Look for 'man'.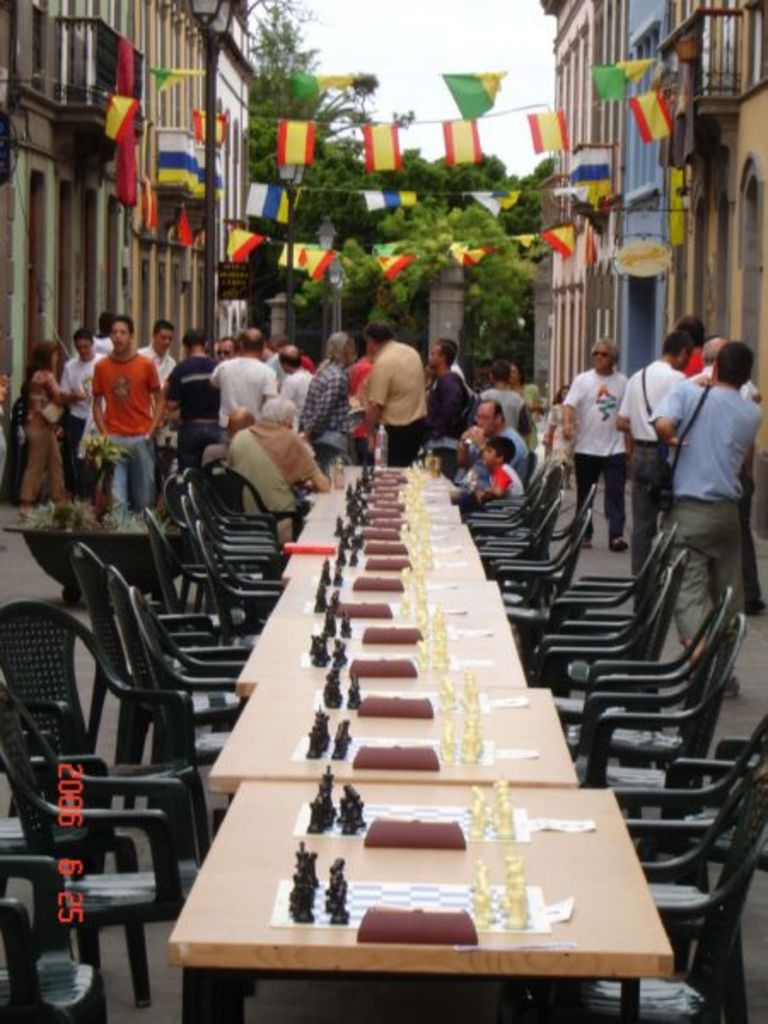
Found: pyautogui.locateOnScreen(563, 333, 633, 556).
